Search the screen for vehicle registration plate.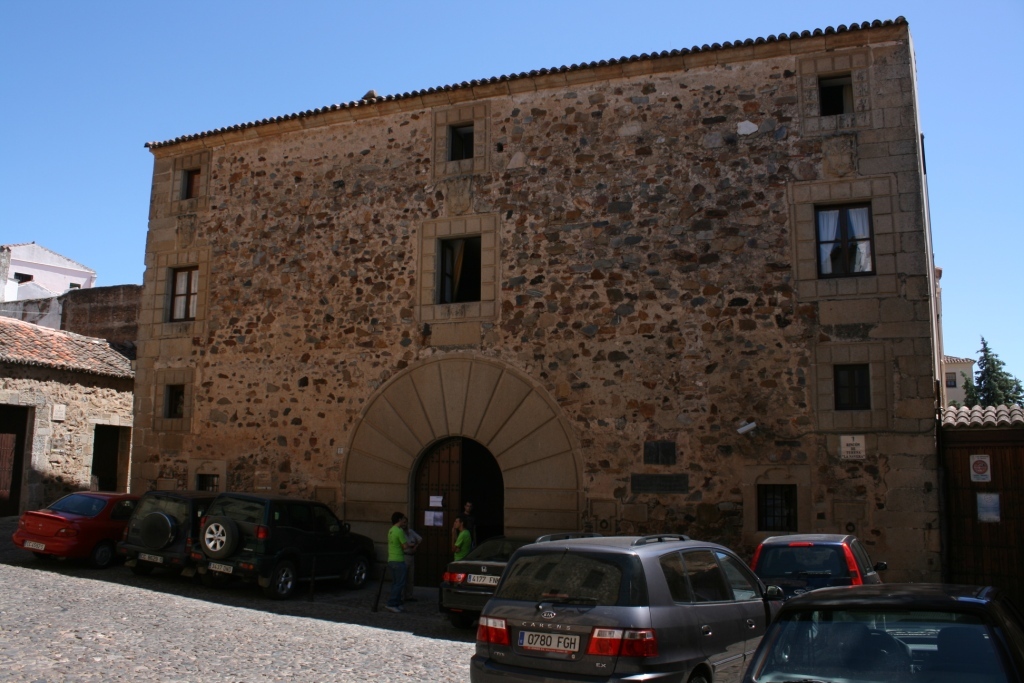
Found at left=20, top=540, right=43, bottom=547.
